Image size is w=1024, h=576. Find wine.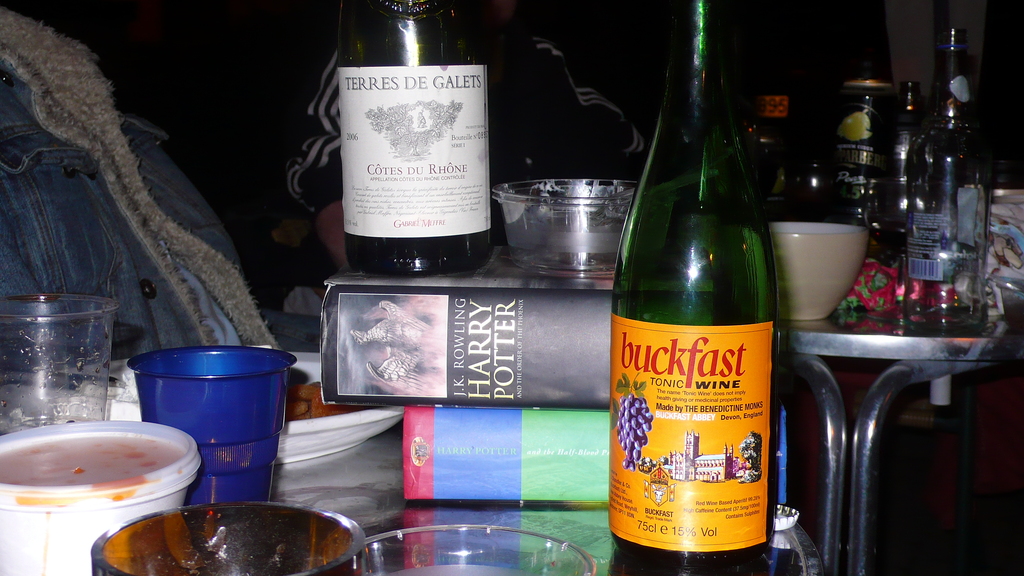
[615,7,791,571].
